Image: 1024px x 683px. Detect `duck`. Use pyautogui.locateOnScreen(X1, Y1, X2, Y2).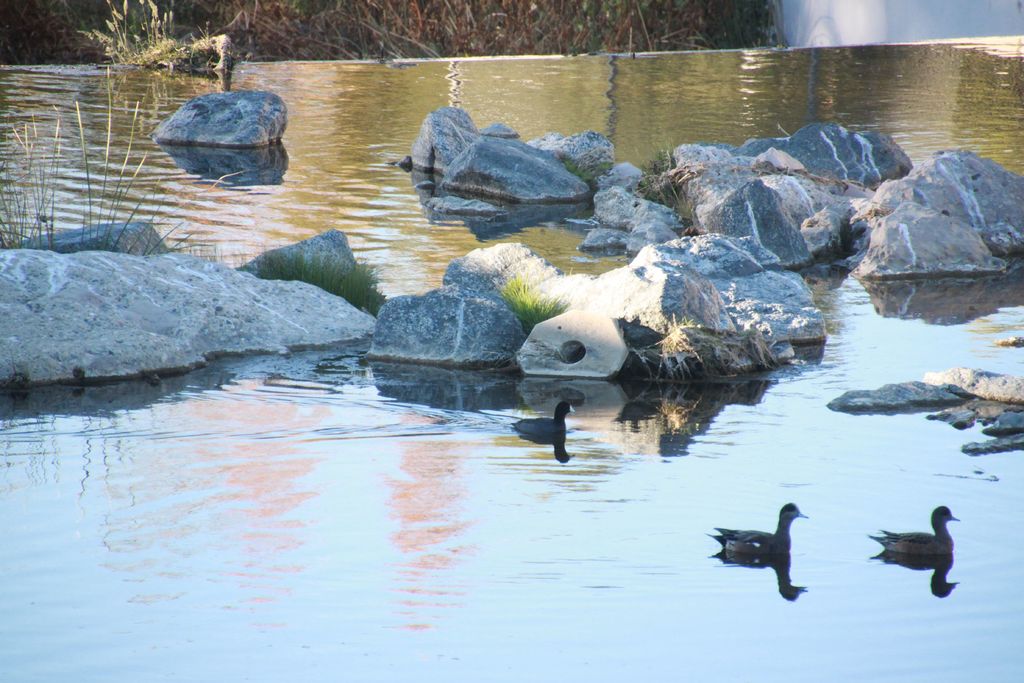
pyautogui.locateOnScreen(711, 503, 809, 554).
